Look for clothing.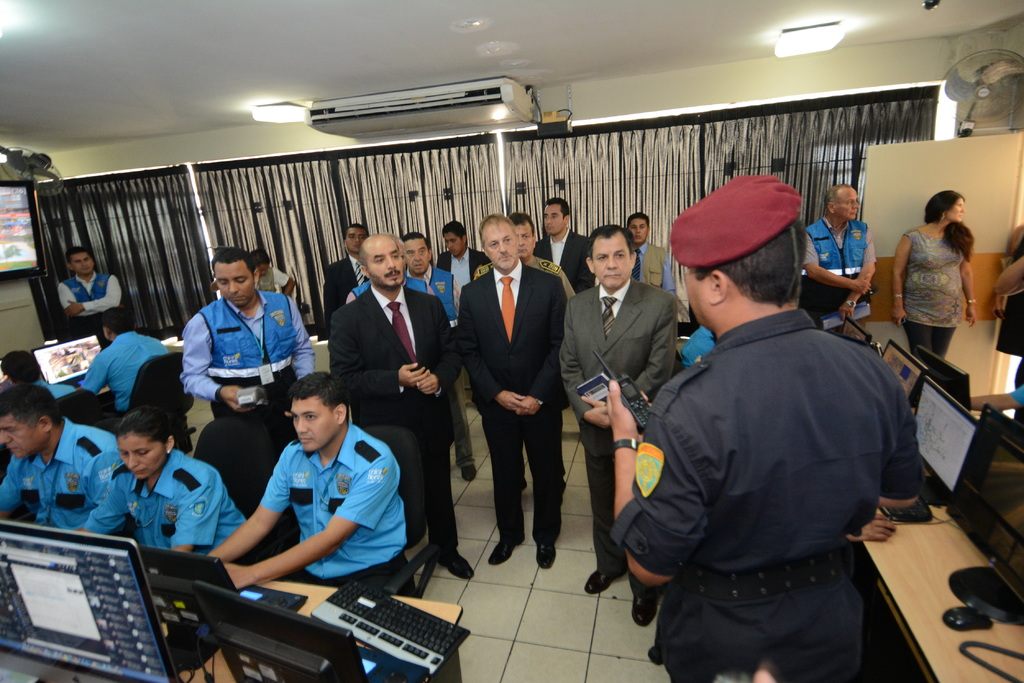
Found: box=[232, 412, 401, 595].
